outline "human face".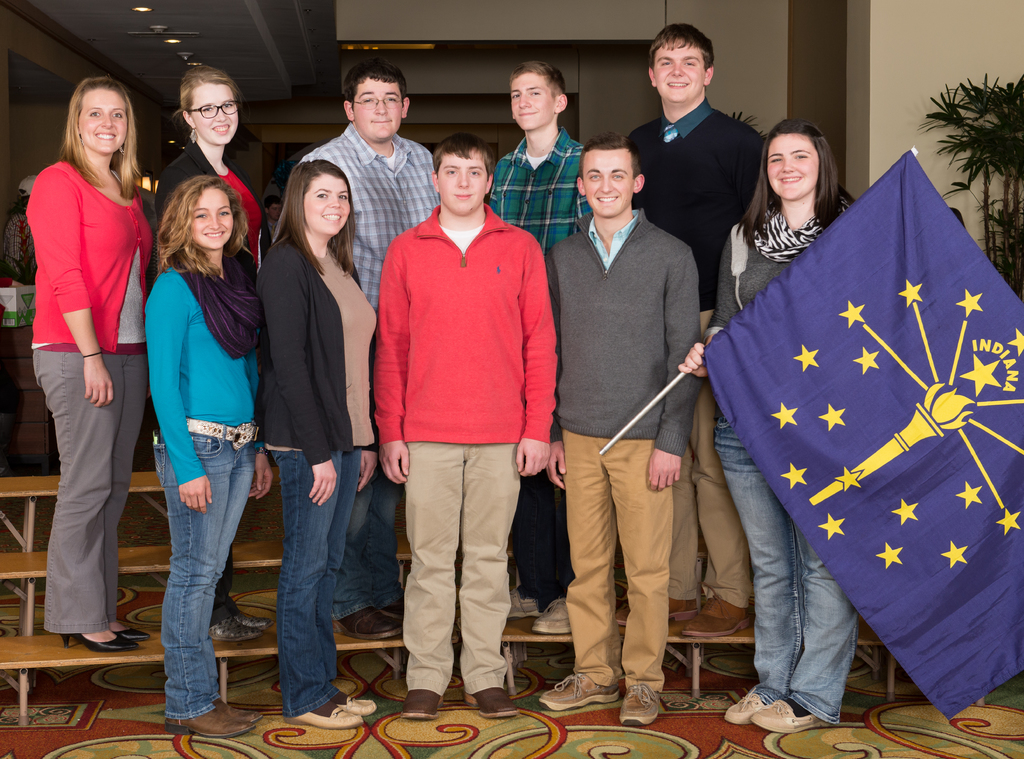
Outline: <region>656, 35, 707, 99</region>.
